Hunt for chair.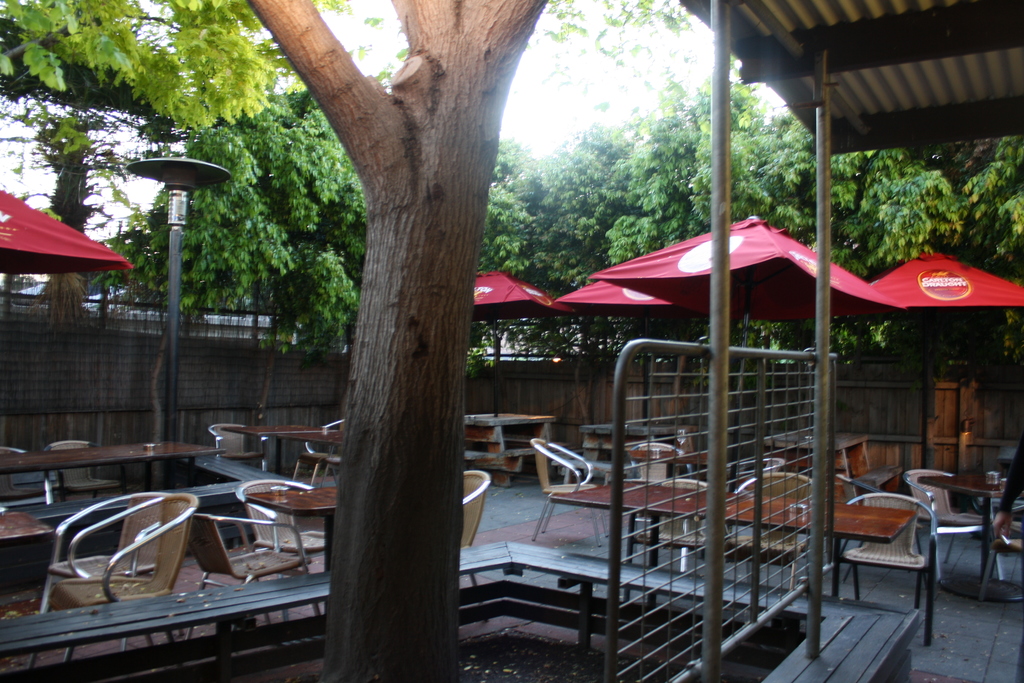
Hunted down at {"x1": 977, "y1": 503, "x2": 1023, "y2": 600}.
